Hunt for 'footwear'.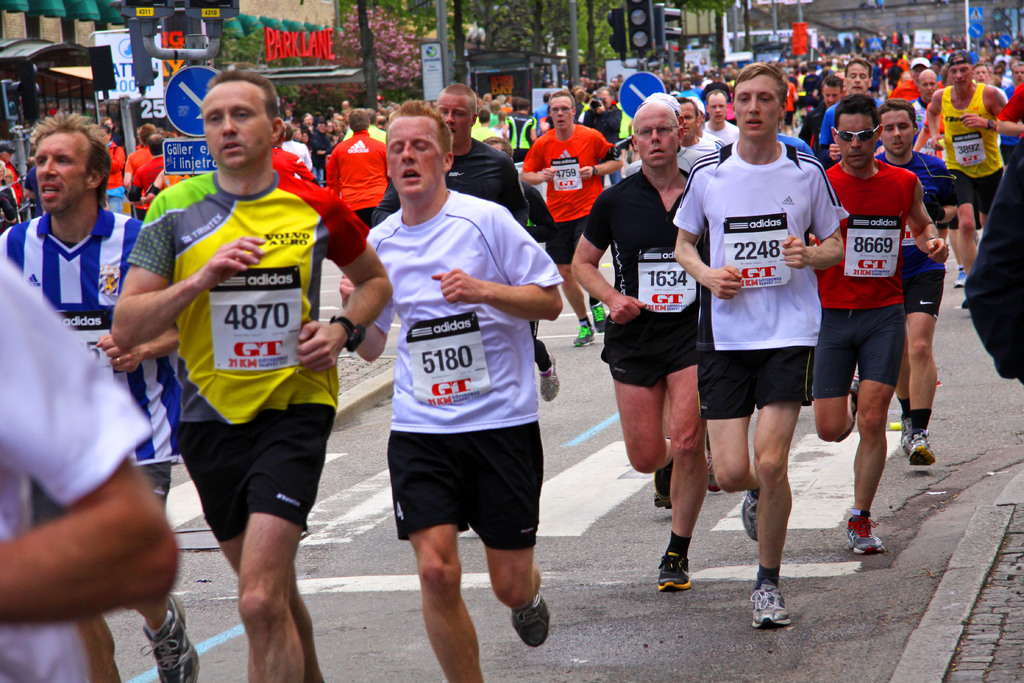
Hunted down at bbox(594, 303, 609, 331).
